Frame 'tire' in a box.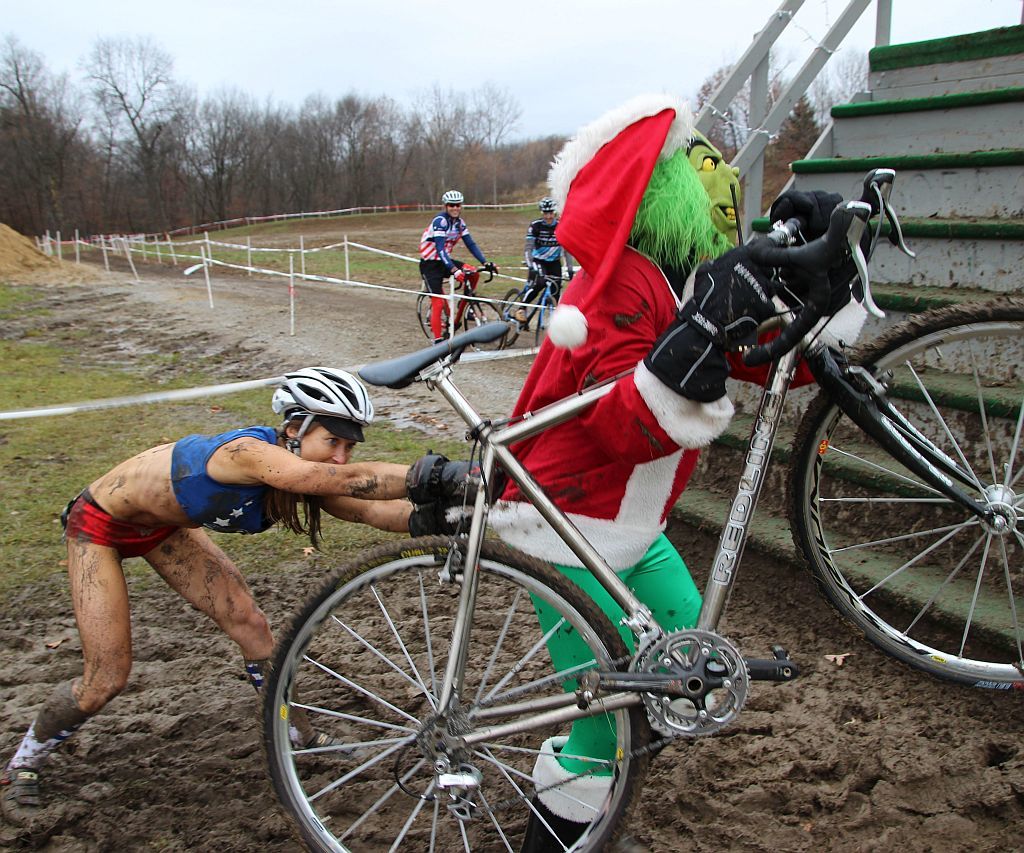
[x1=417, y1=292, x2=449, y2=340].
